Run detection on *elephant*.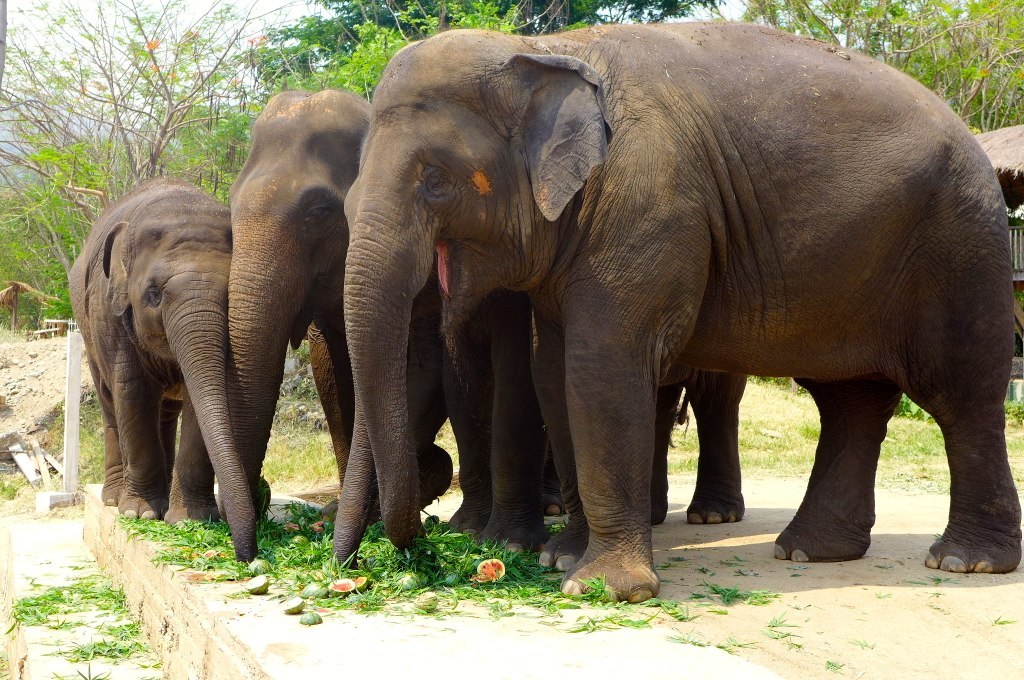
Result: 212,90,761,538.
